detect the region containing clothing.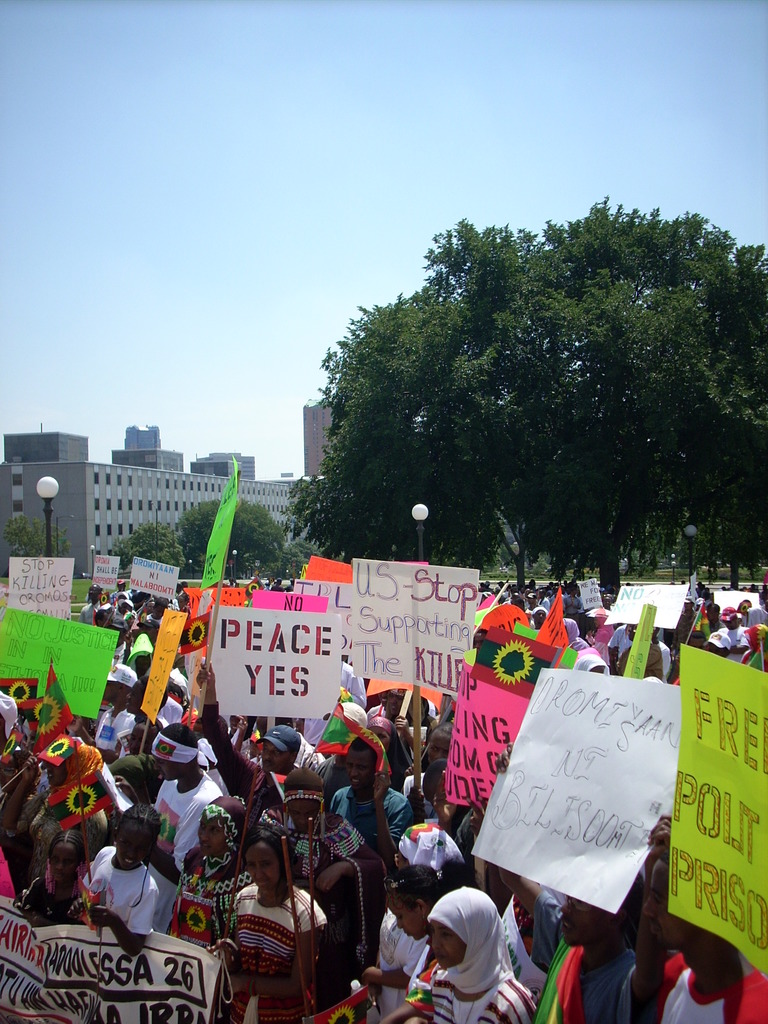
641/949/760/1023.
